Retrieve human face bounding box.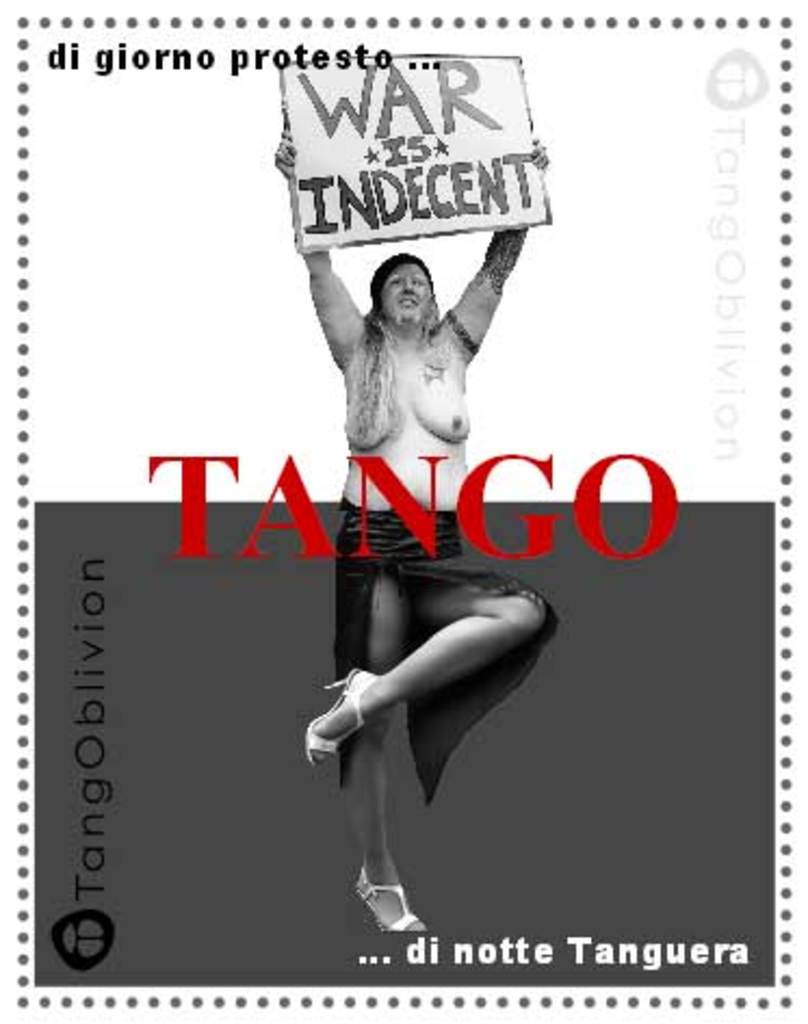
Bounding box: rect(392, 262, 433, 318).
